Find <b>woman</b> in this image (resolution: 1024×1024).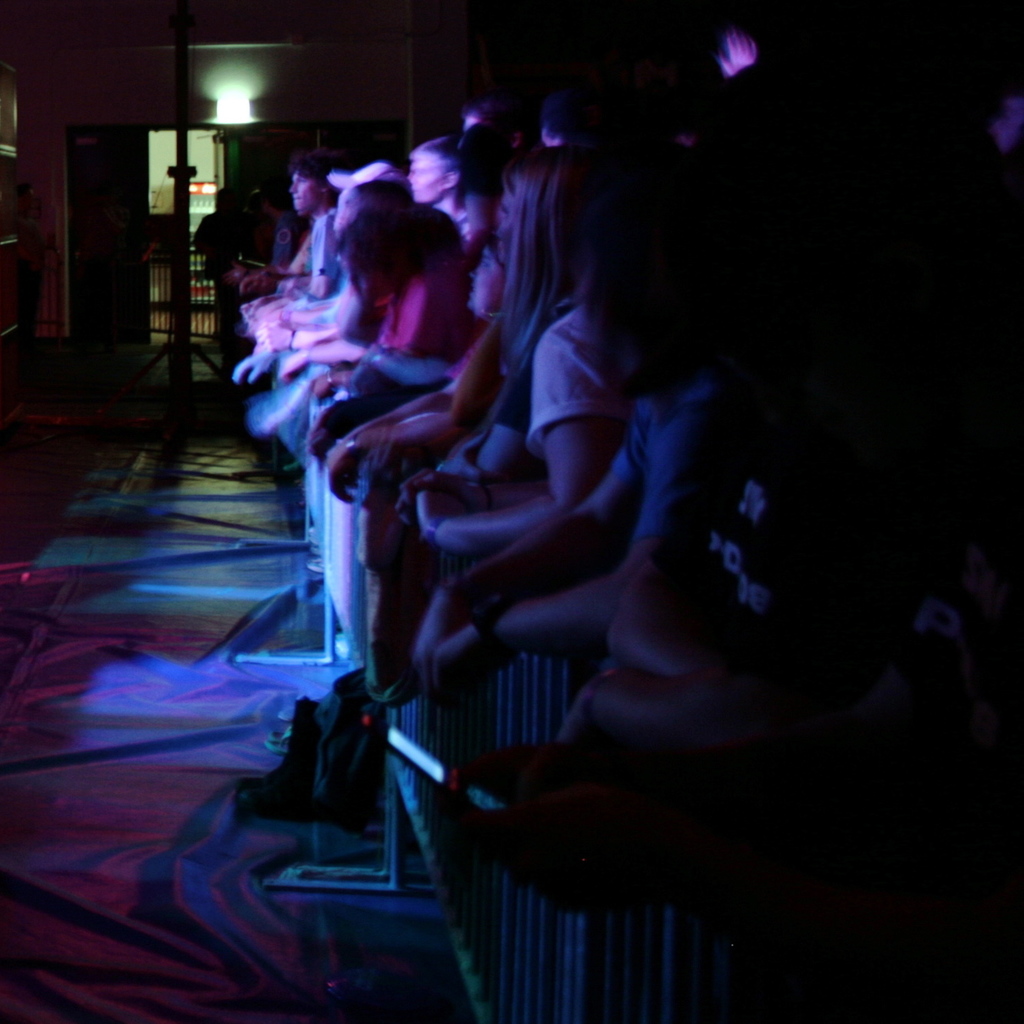
[310,197,472,389].
